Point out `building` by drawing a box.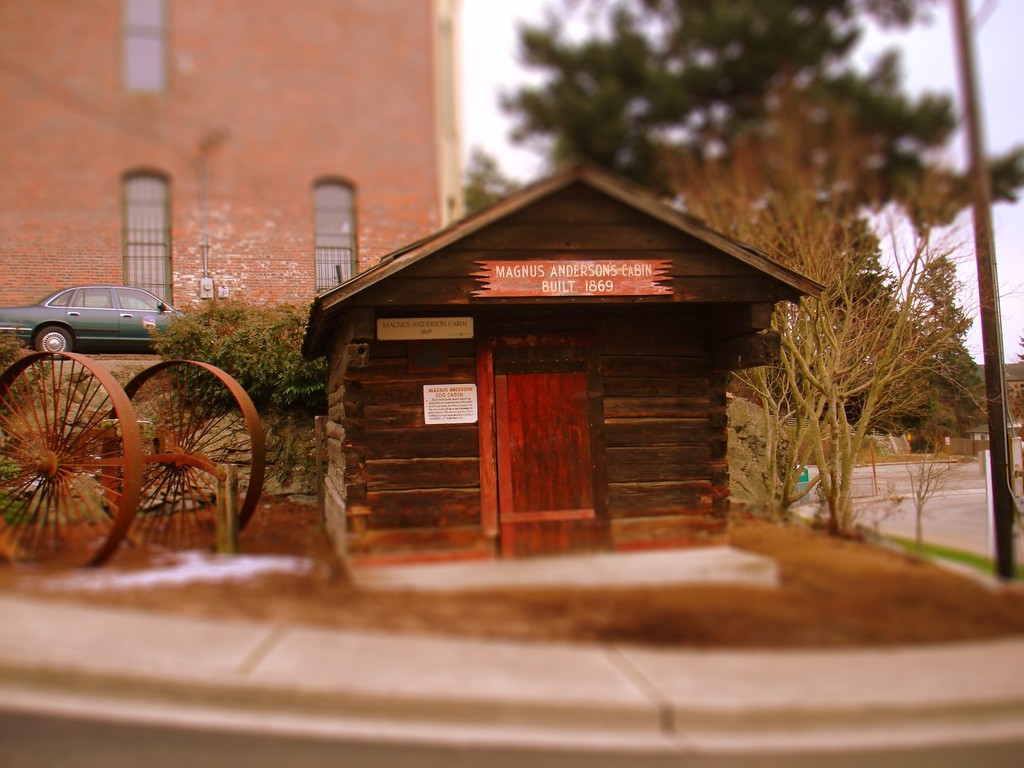
rect(0, 0, 467, 343).
